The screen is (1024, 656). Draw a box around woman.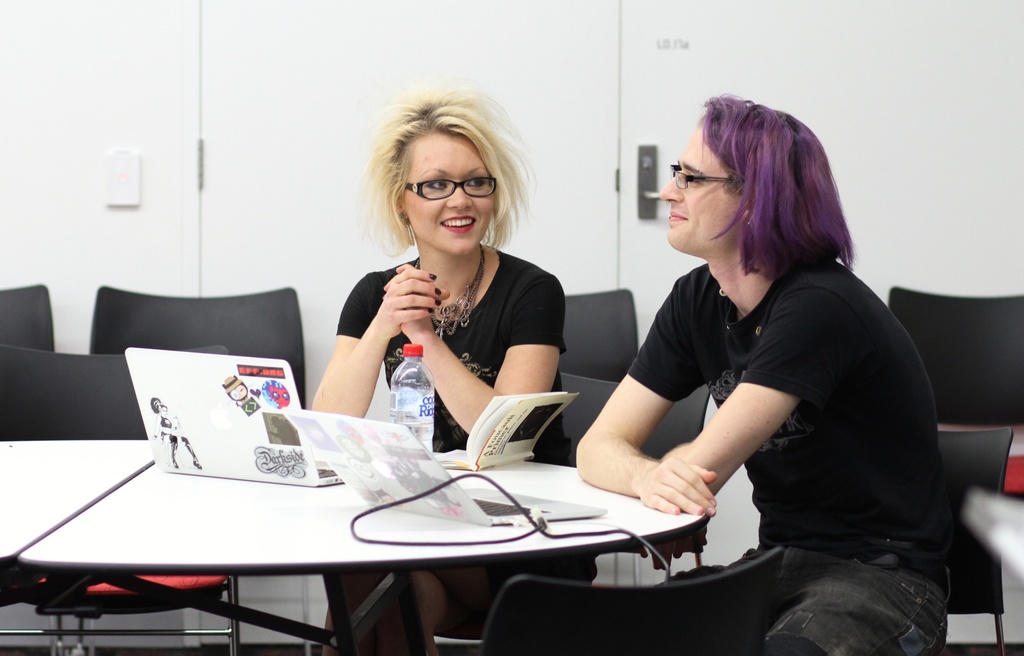
(580, 95, 958, 655).
